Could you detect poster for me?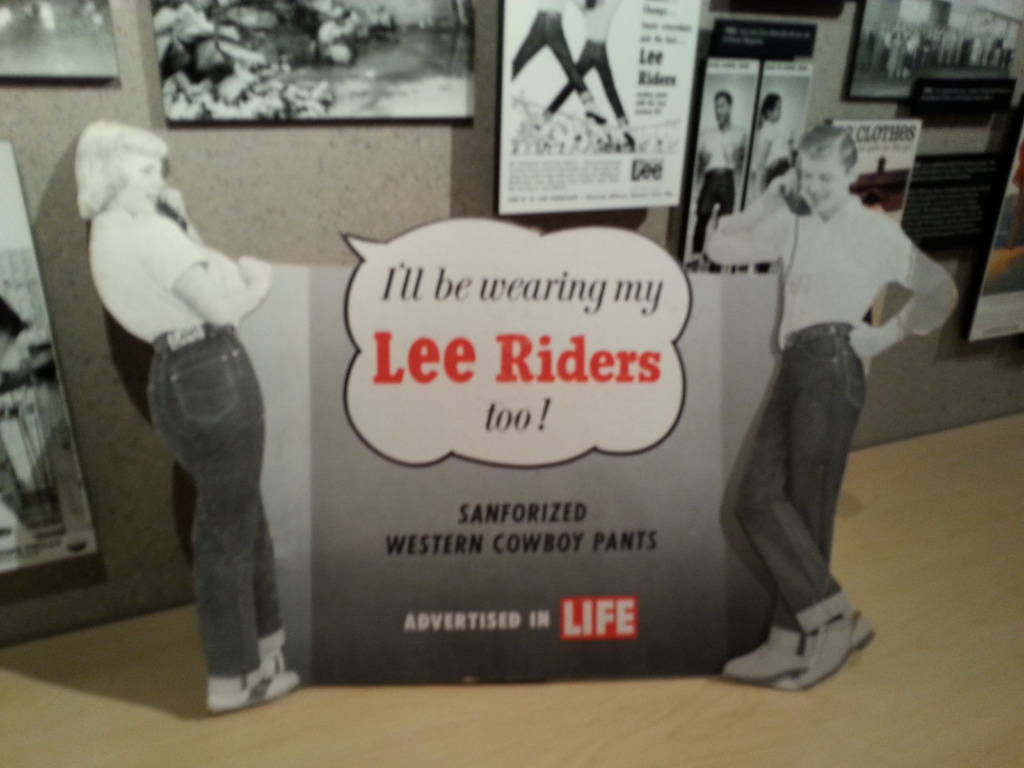
Detection result: detection(0, 145, 99, 576).
